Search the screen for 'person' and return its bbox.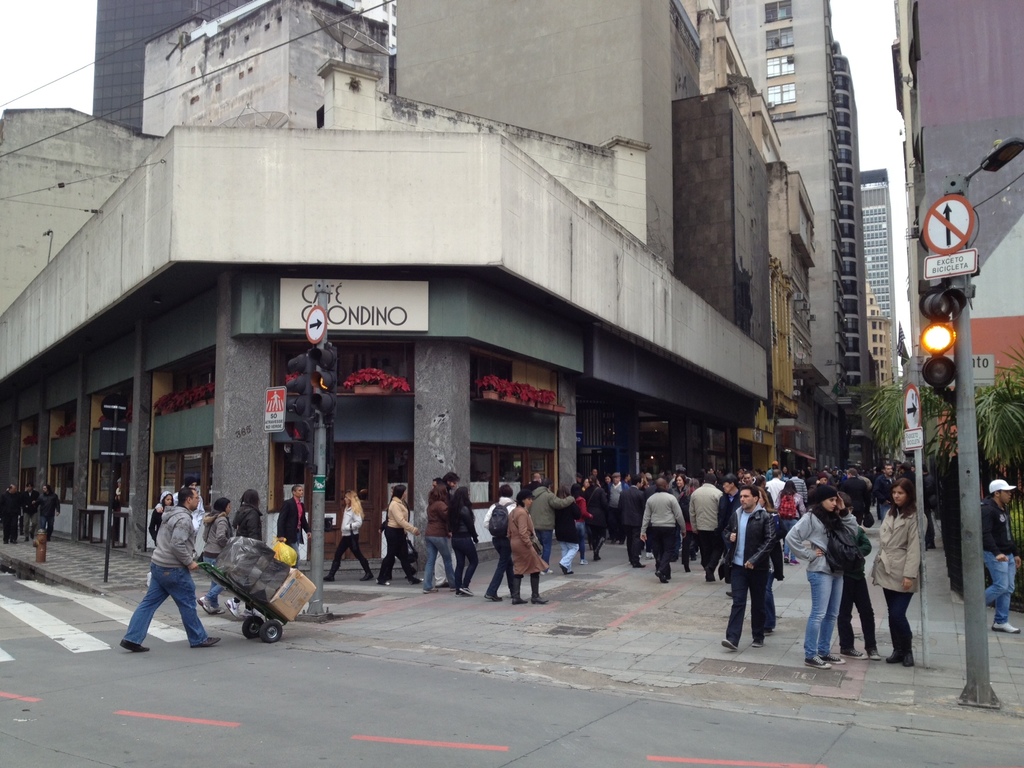
Found: rect(980, 479, 1017, 634).
